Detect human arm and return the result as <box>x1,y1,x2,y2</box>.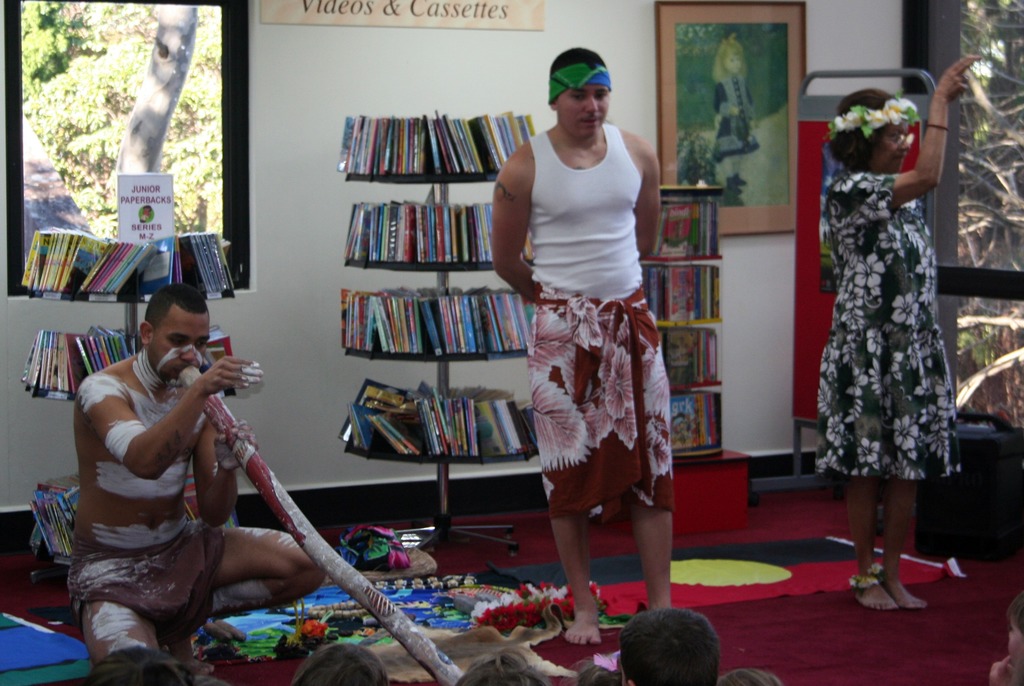
<box>630,131,662,264</box>.
